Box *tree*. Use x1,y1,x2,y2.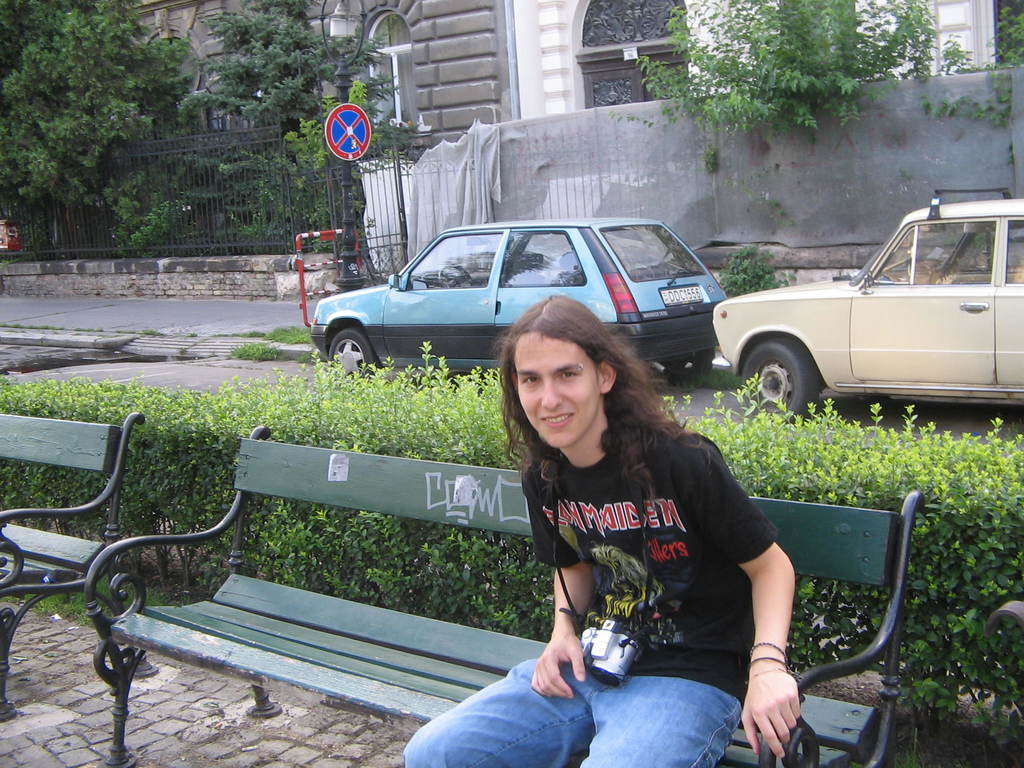
204,0,401,266.
